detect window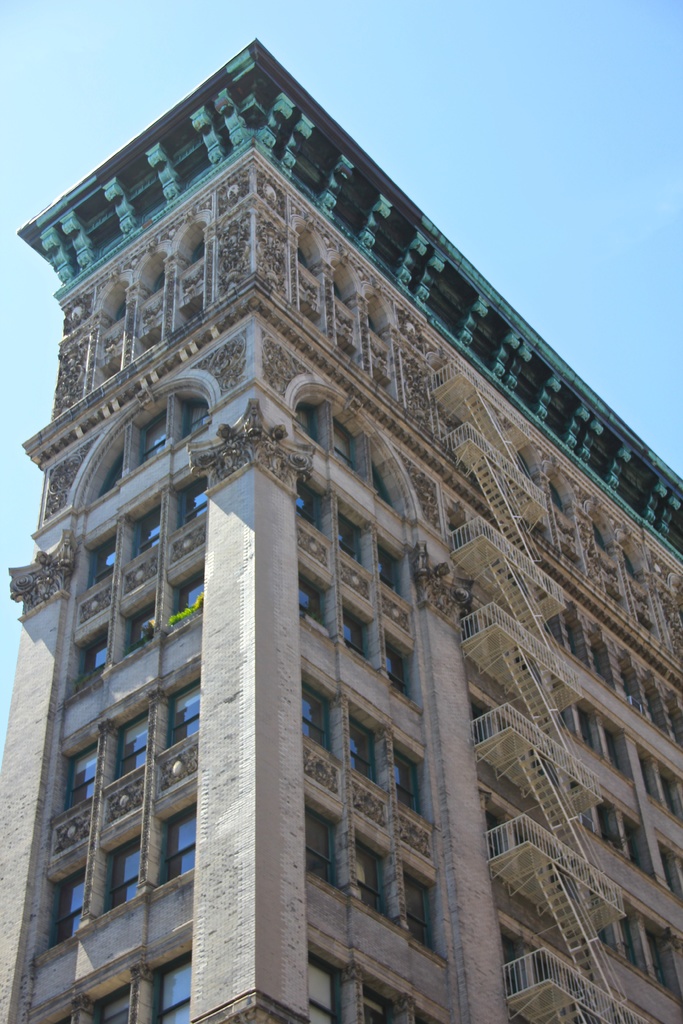
box(95, 361, 119, 385)
